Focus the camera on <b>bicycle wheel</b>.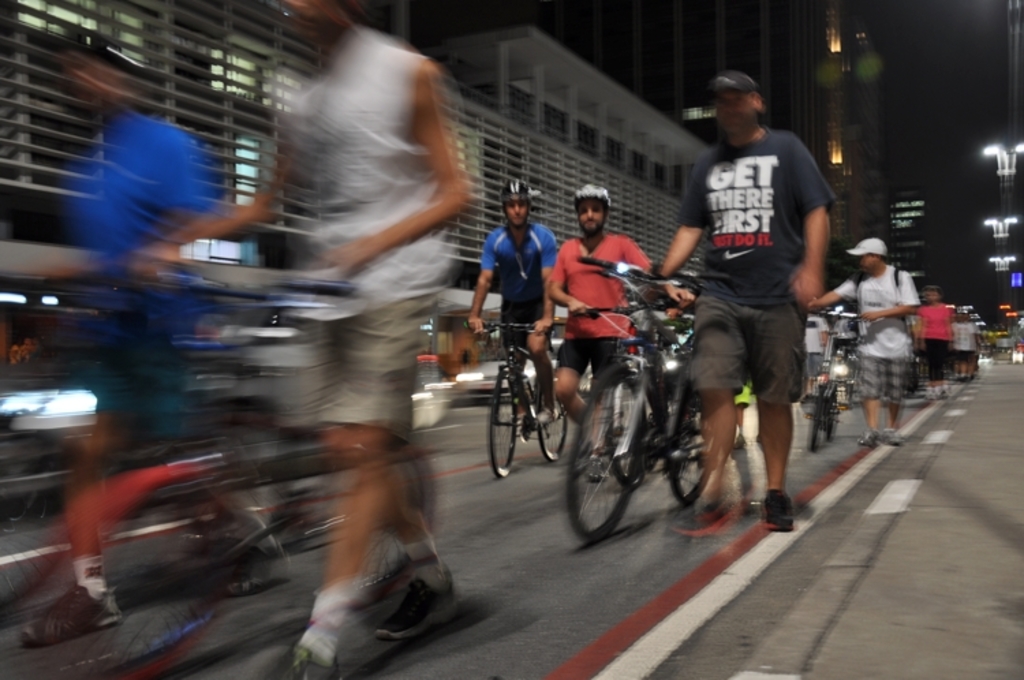
Focus region: {"x1": 0, "y1": 411, "x2": 93, "y2": 614}.
